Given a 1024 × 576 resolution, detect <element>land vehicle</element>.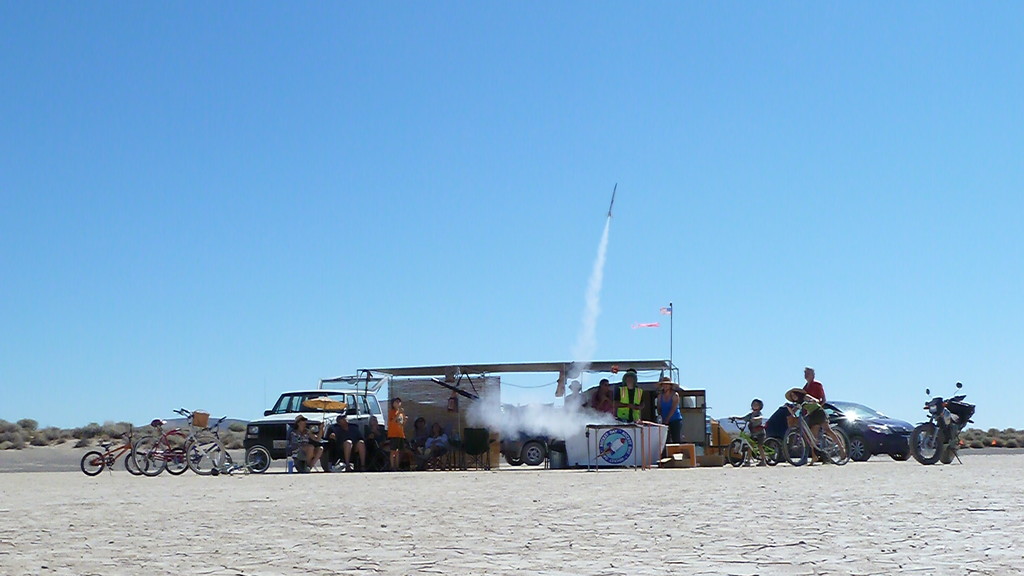
l=781, t=403, r=852, b=465.
